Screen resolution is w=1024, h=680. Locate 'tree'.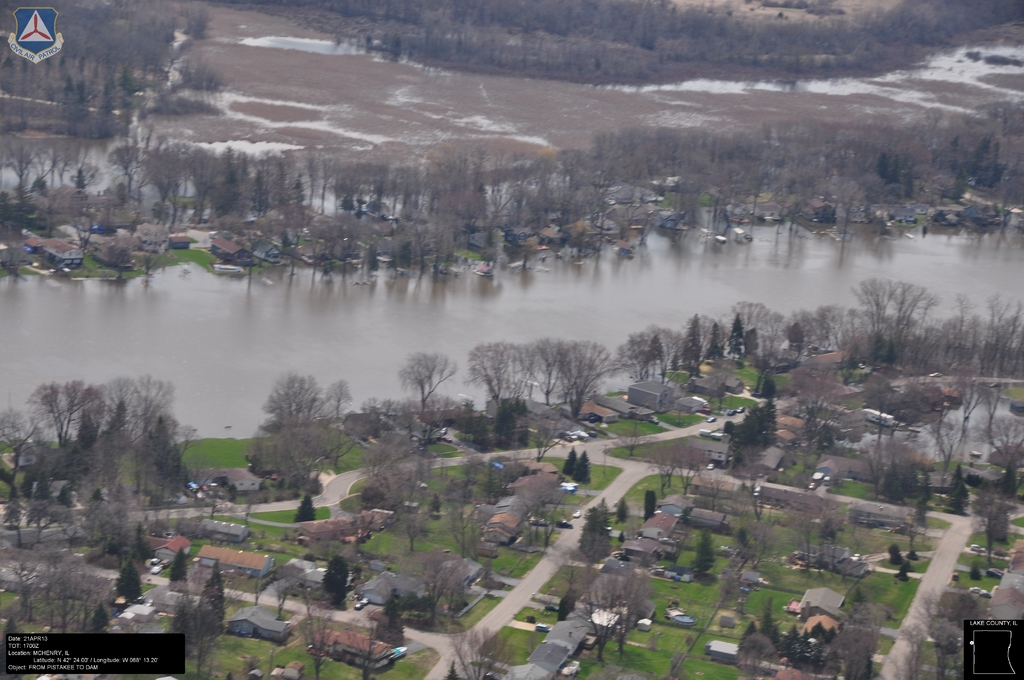
[left=967, top=428, right=1023, bottom=555].
